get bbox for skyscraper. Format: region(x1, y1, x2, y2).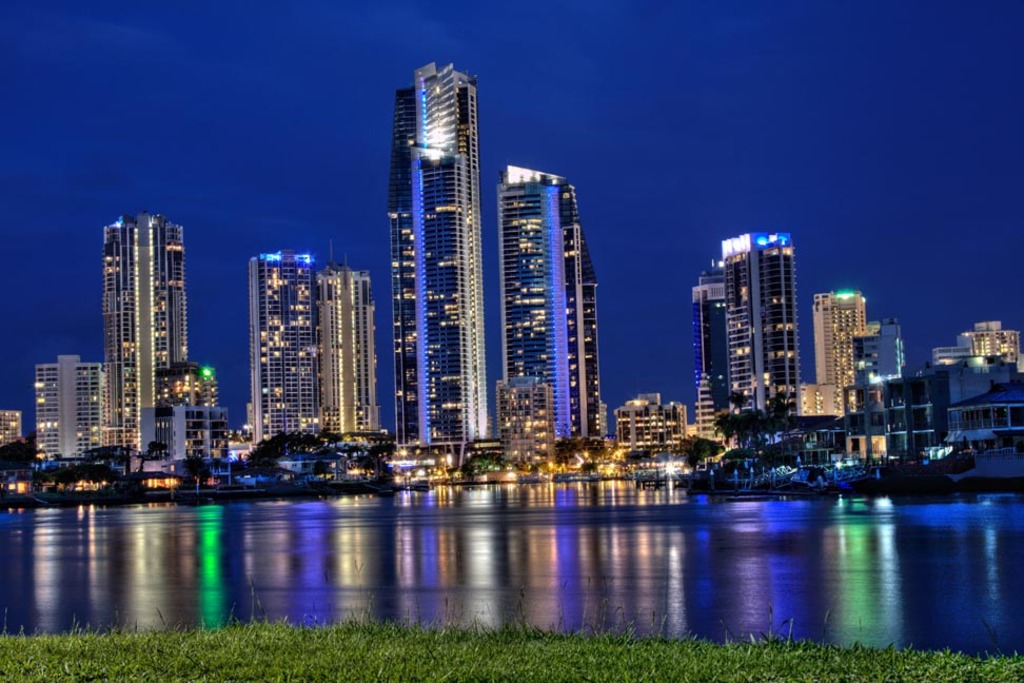
region(386, 58, 490, 437).
